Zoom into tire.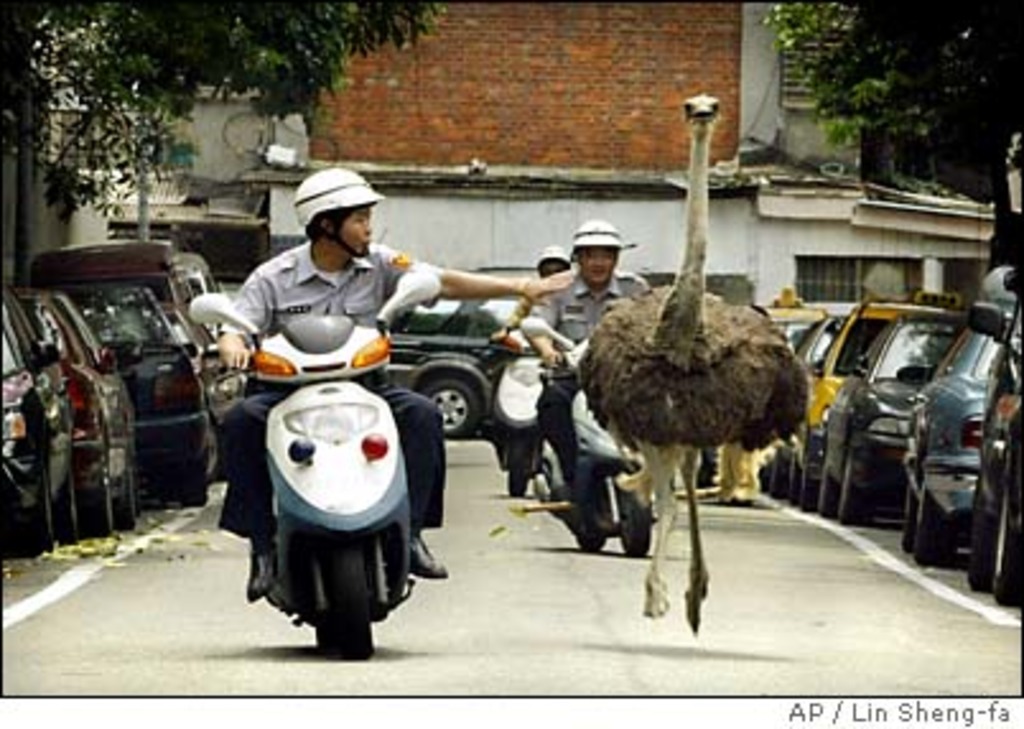
Zoom target: box(838, 454, 874, 525).
